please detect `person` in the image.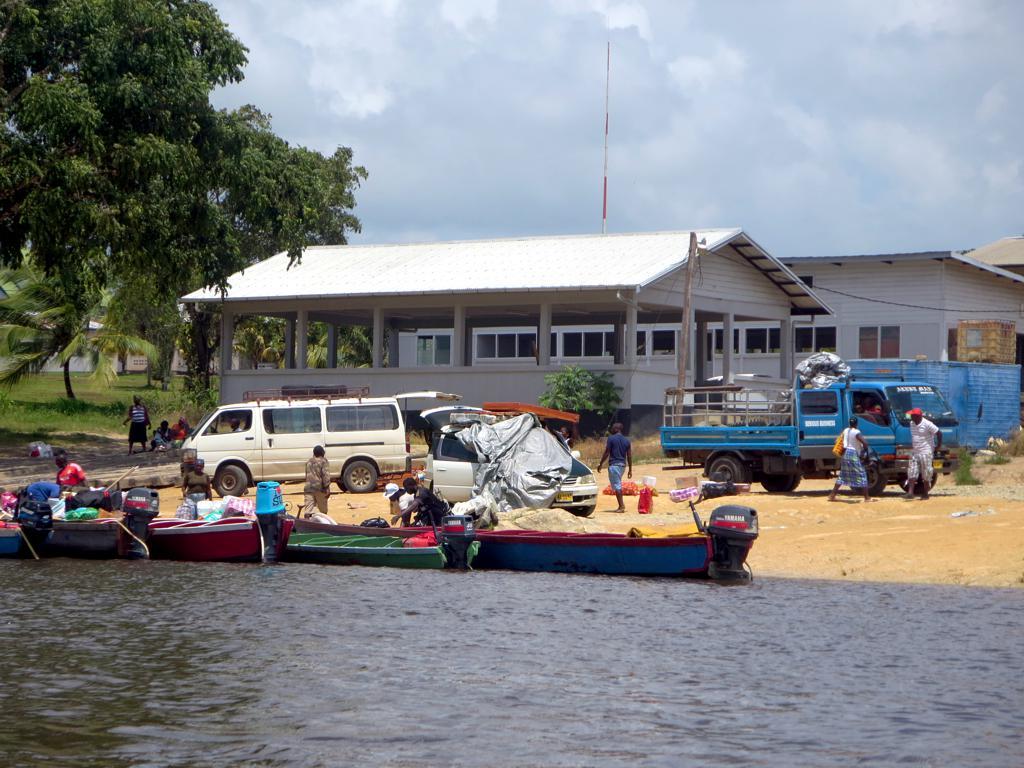
[left=120, top=394, right=146, bottom=452].
